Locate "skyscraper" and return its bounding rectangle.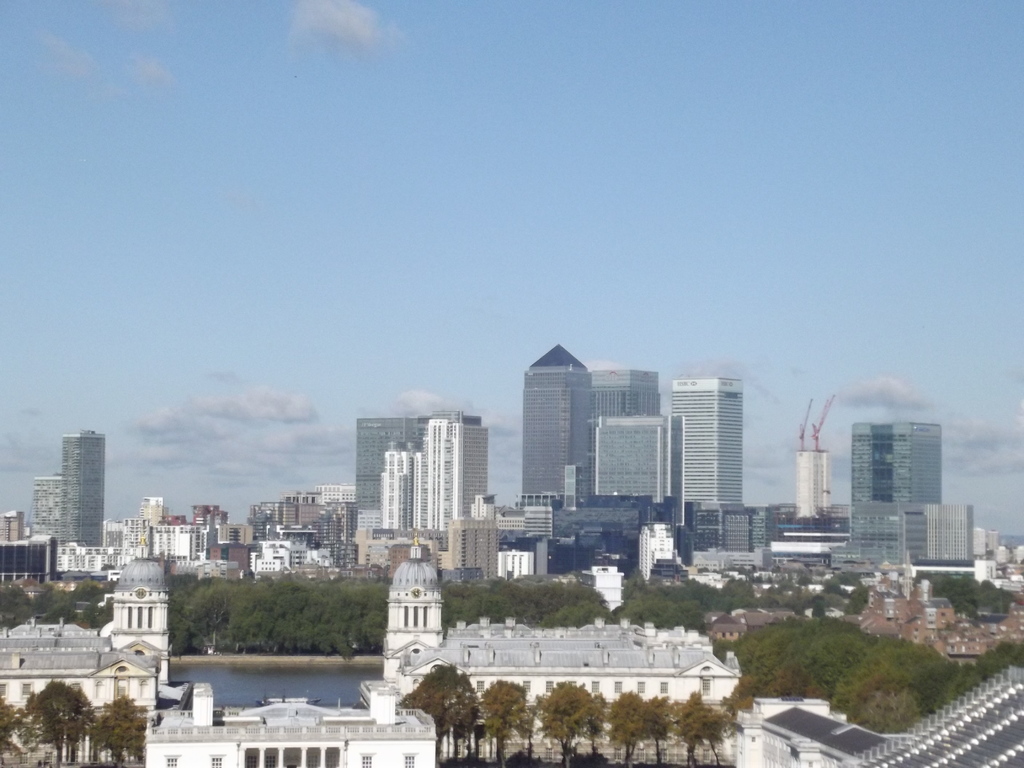
pyautogui.locateOnScreen(834, 399, 964, 583).
